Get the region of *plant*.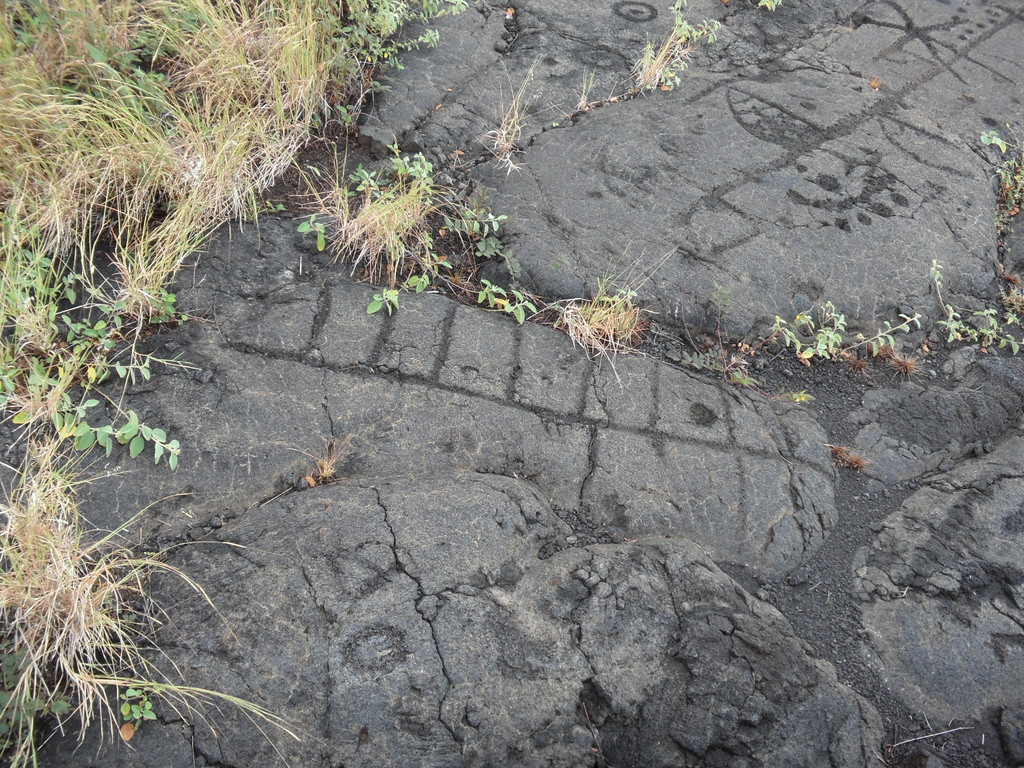
detection(797, 387, 820, 403).
